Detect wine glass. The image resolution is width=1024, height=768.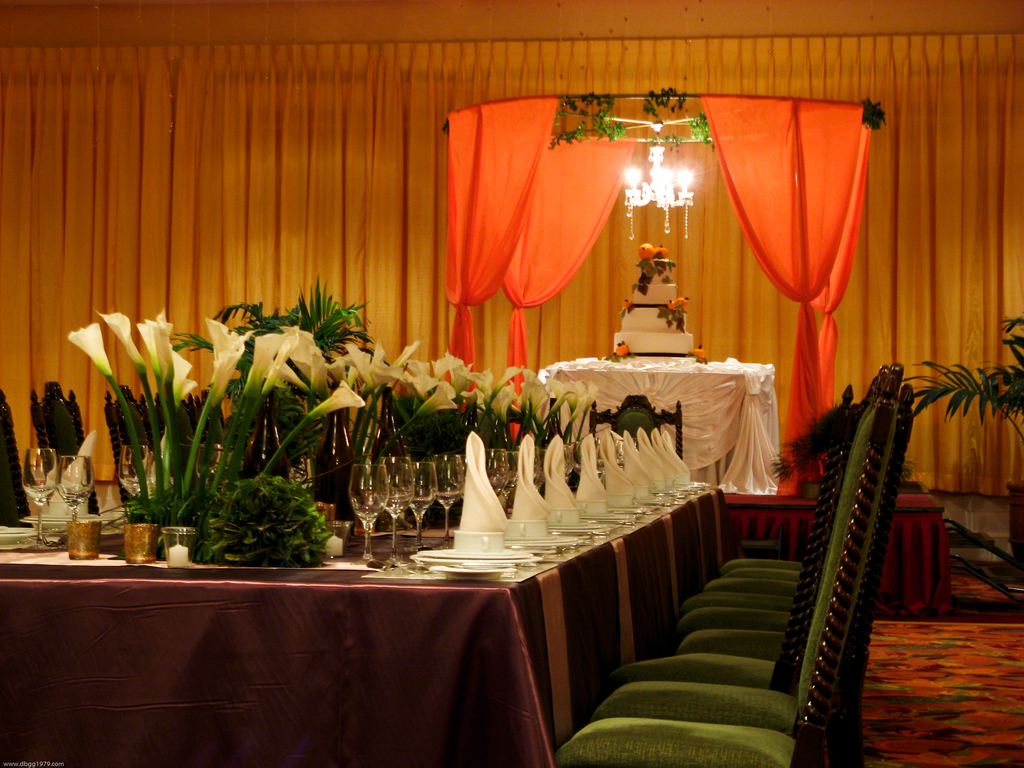
[55,449,90,527].
